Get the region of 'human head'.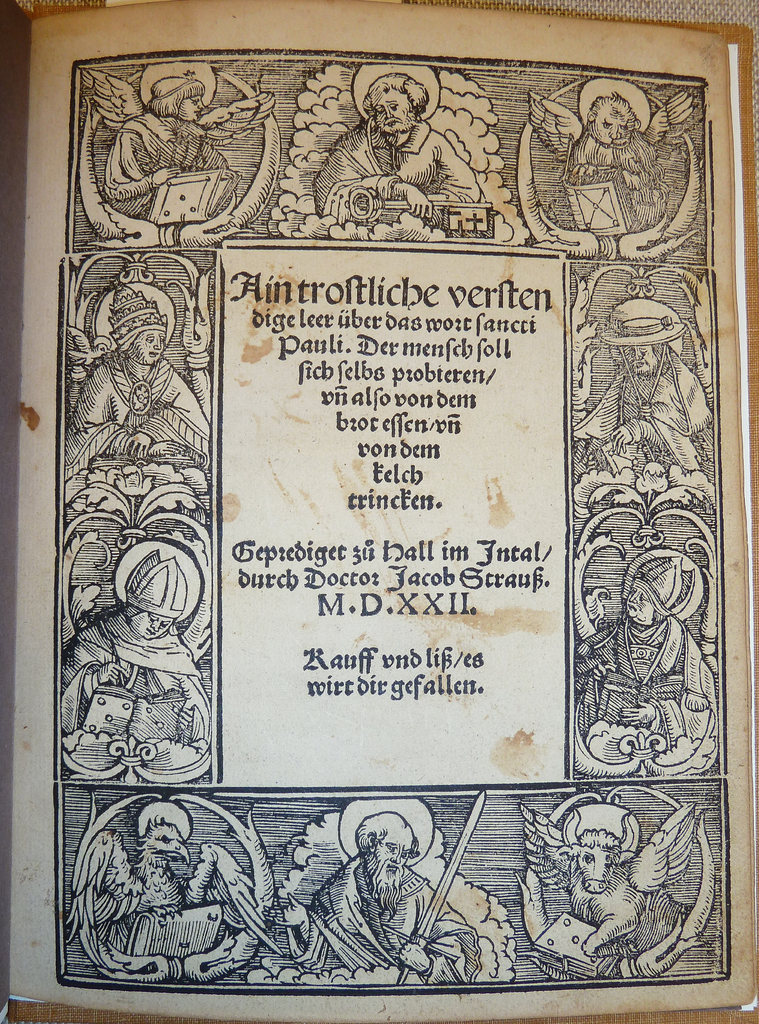
x1=124 y1=550 x2=187 y2=637.
